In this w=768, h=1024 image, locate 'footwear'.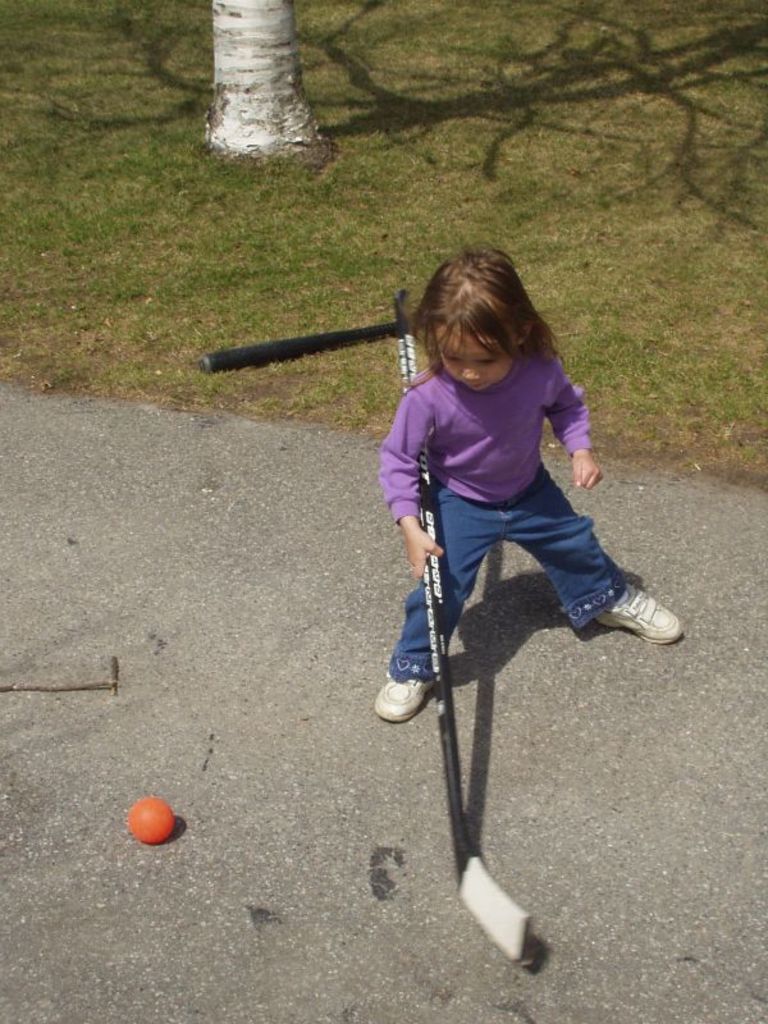
Bounding box: region(371, 676, 430, 723).
